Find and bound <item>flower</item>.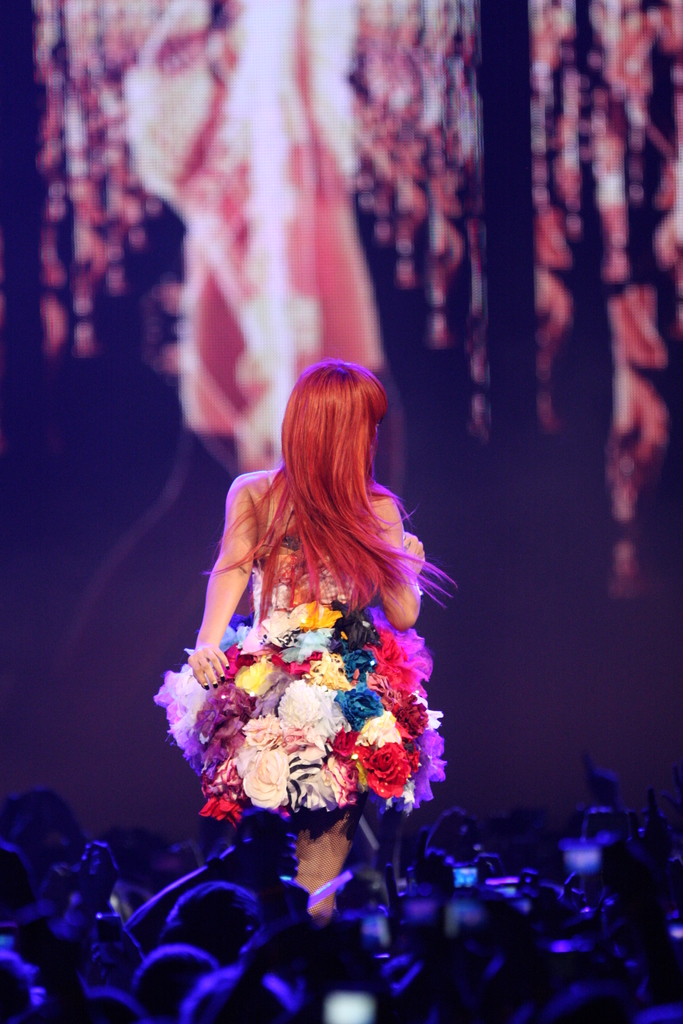
Bound: (361,735,411,801).
